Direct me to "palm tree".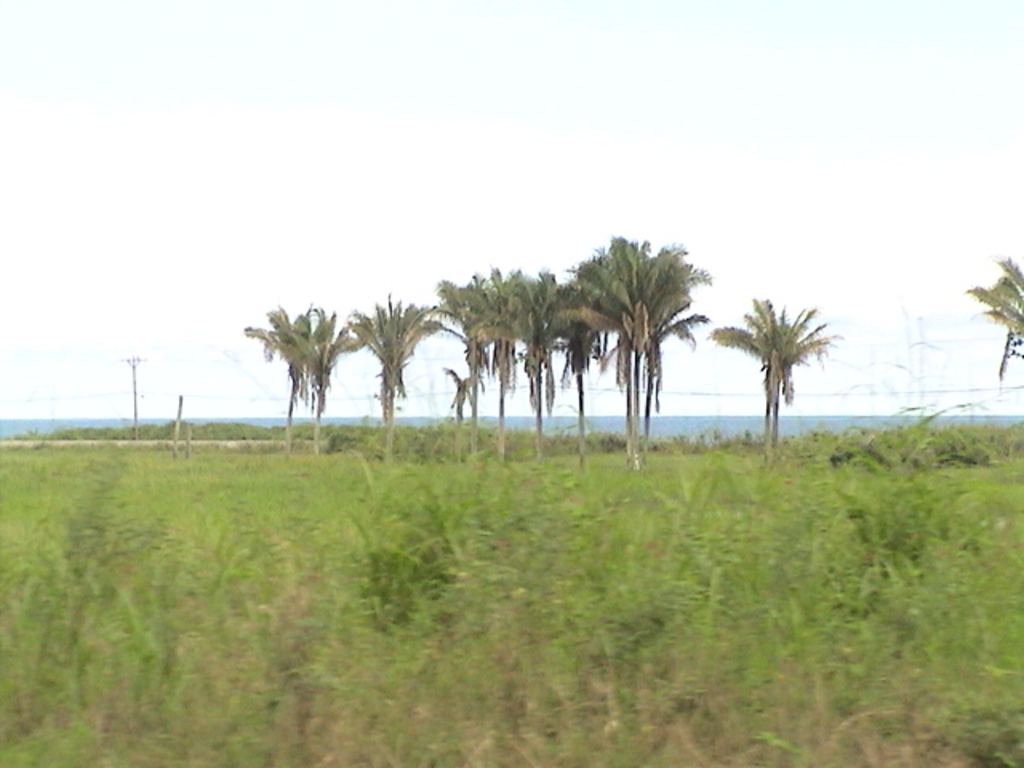
Direction: BBox(701, 283, 851, 461).
